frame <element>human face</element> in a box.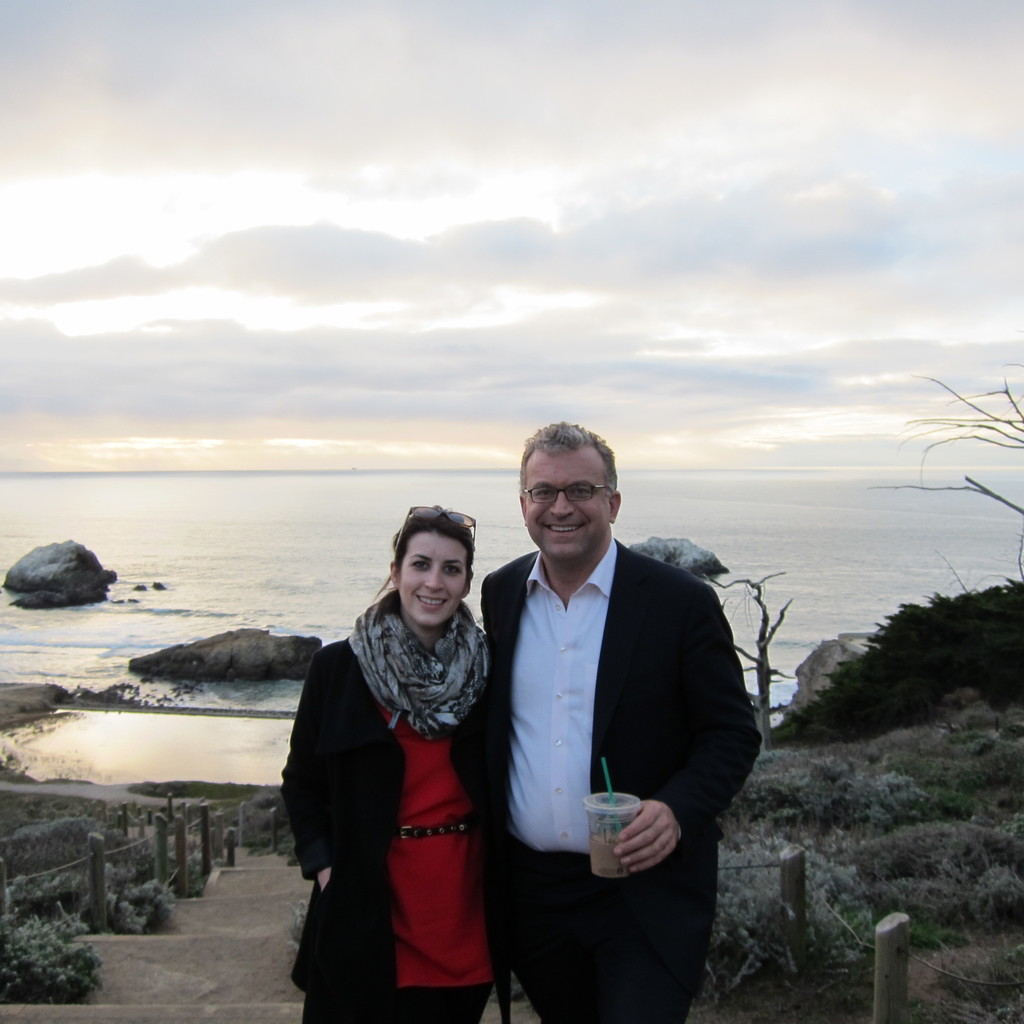
[x1=526, y1=450, x2=610, y2=571].
